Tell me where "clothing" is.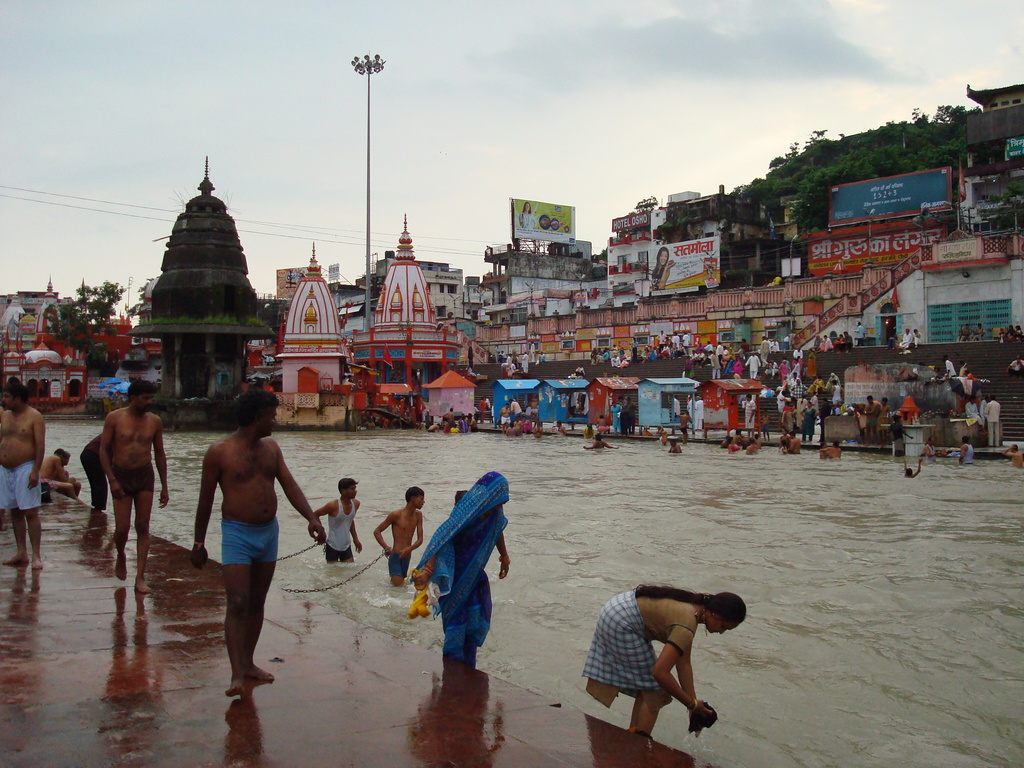
"clothing" is at [673, 335, 678, 351].
